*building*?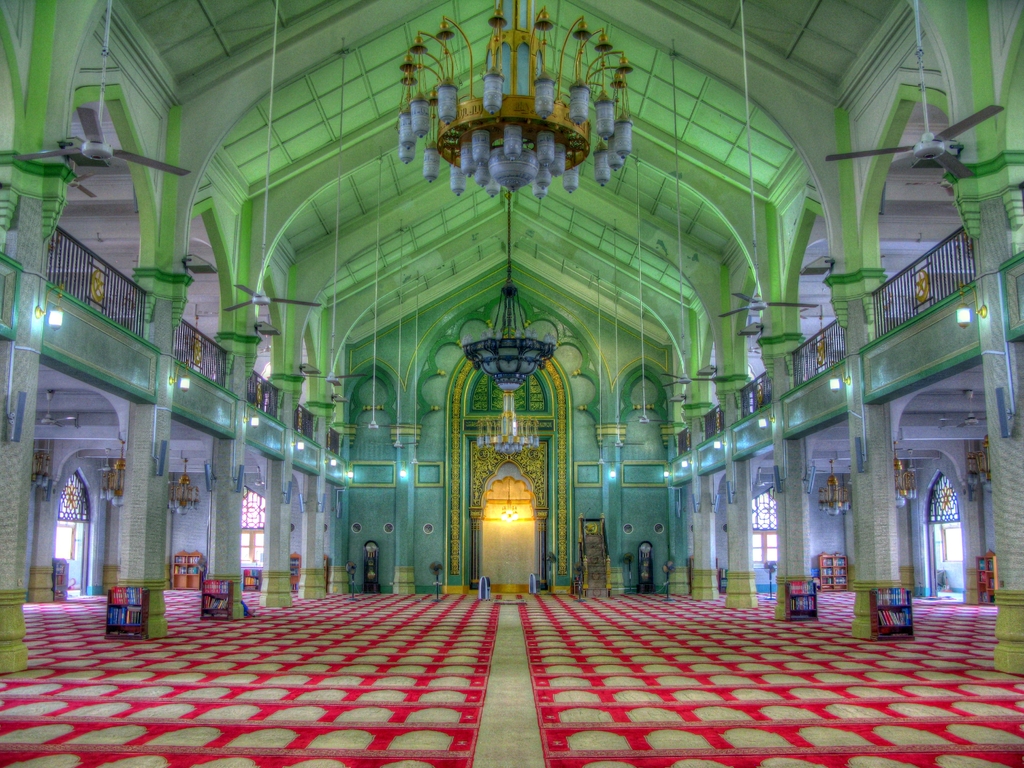
<region>1, 0, 1023, 767</region>
